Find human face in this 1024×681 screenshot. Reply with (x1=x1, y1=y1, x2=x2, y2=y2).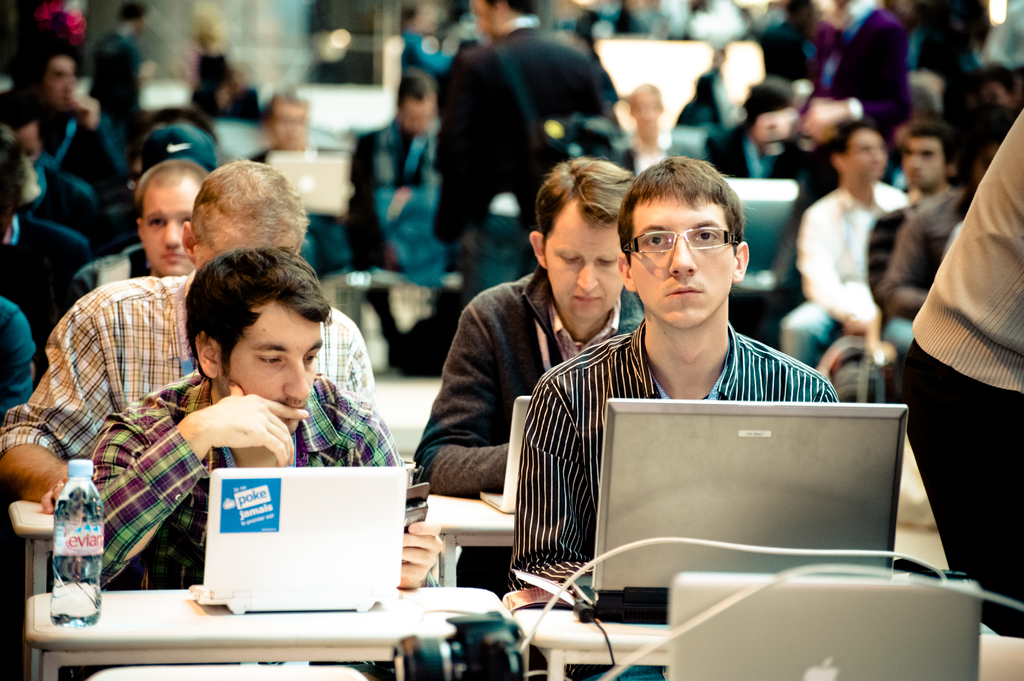
(x1=614, y1=198, x2=738, y2=334).
